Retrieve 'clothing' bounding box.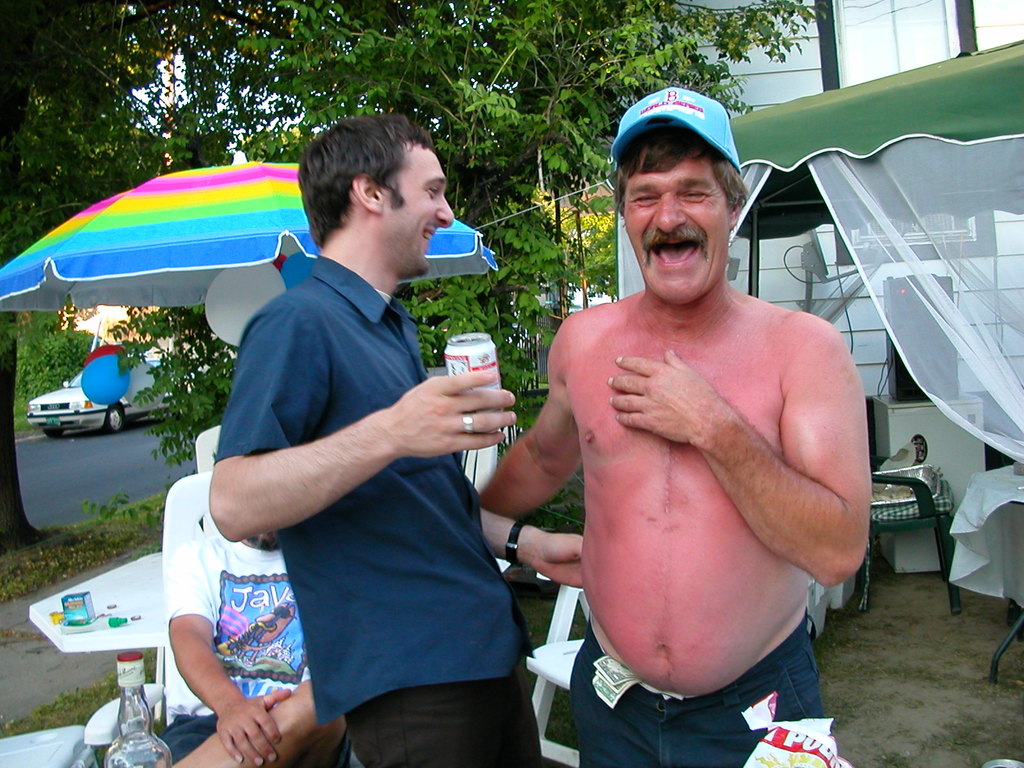
Bounding box: bbox(166, 463, 309, 721).
